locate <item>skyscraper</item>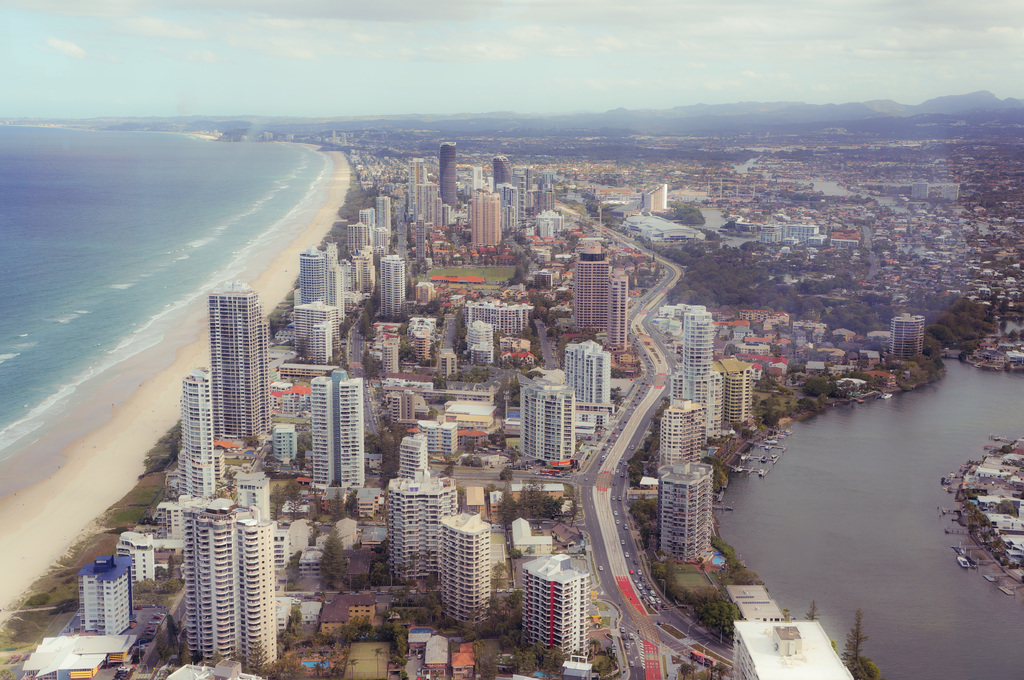
[x1=438, y1=143, x2=453, y2=214]
